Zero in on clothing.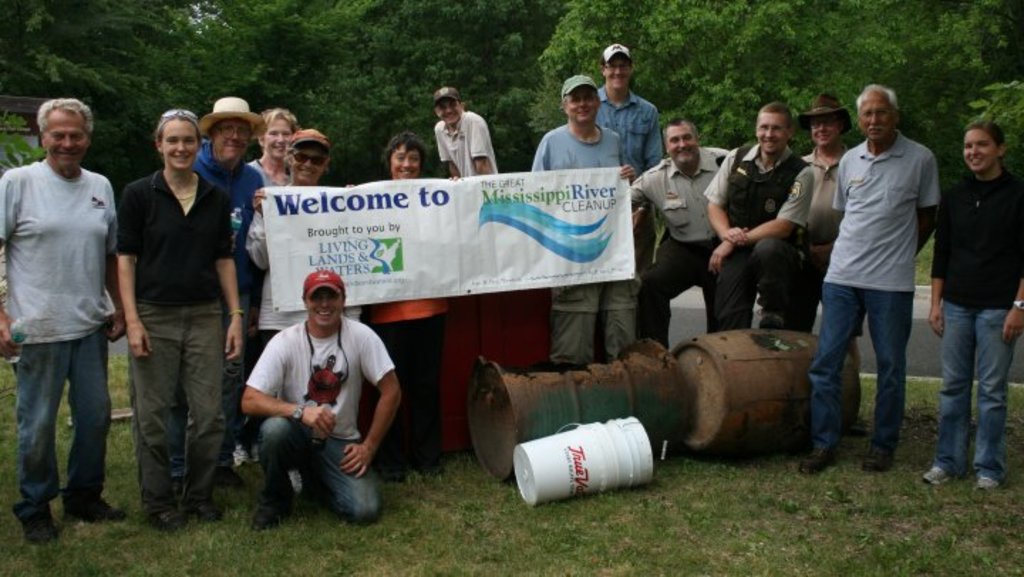
Zeroed in: <region>703, 139, 818, 317</region>.
